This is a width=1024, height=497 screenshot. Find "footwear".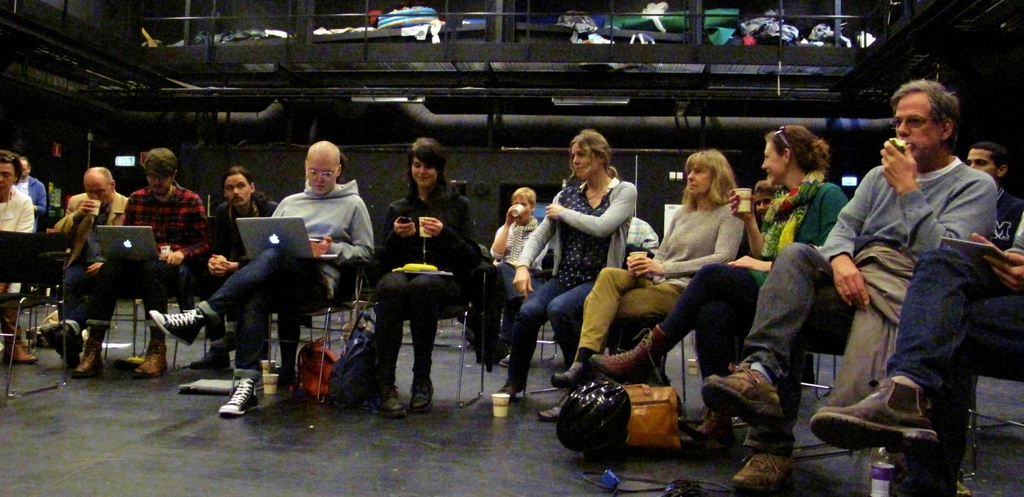
Bounding box: {"left": 54, "top": 322, "right": 77, "bottom": 349}.
